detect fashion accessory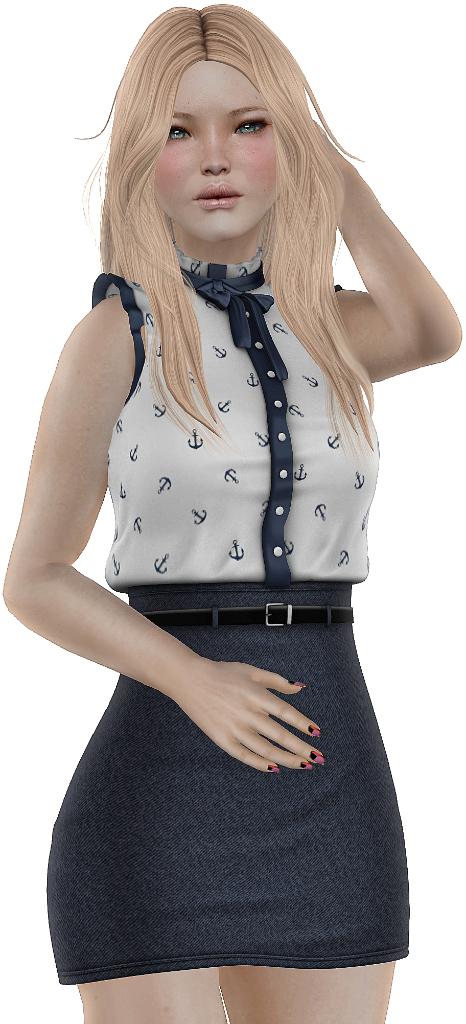
l=271, t=764, r=280, b=772
